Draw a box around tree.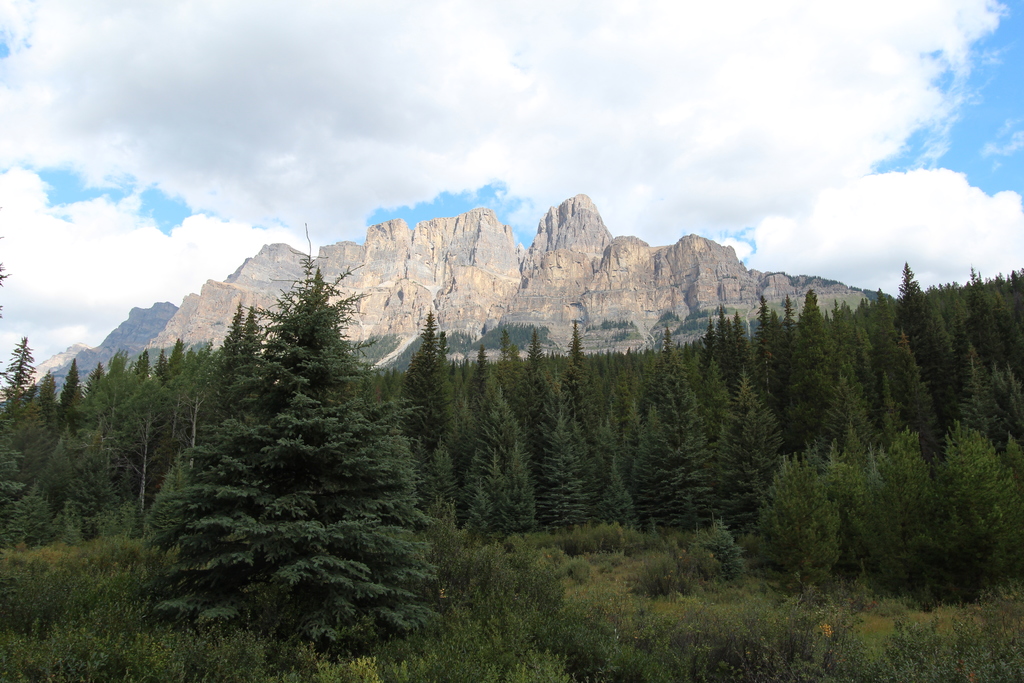
[left=150, top=235, right=444, bottom=682].
